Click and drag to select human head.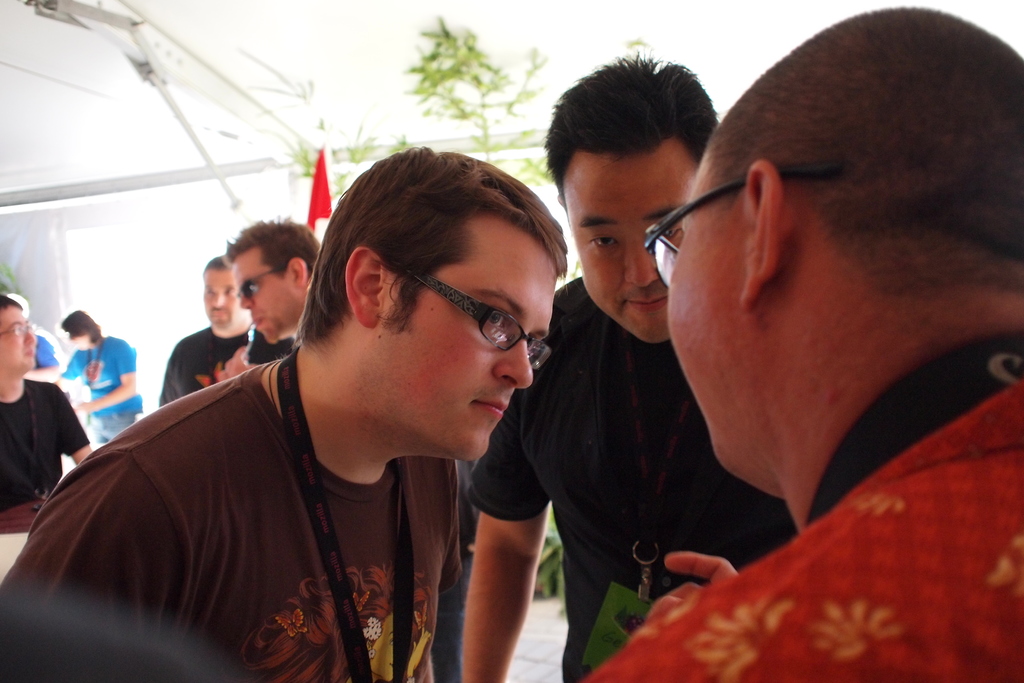
Selection: pyautogui.locateOnScreen(200, 257, 255, 334).
